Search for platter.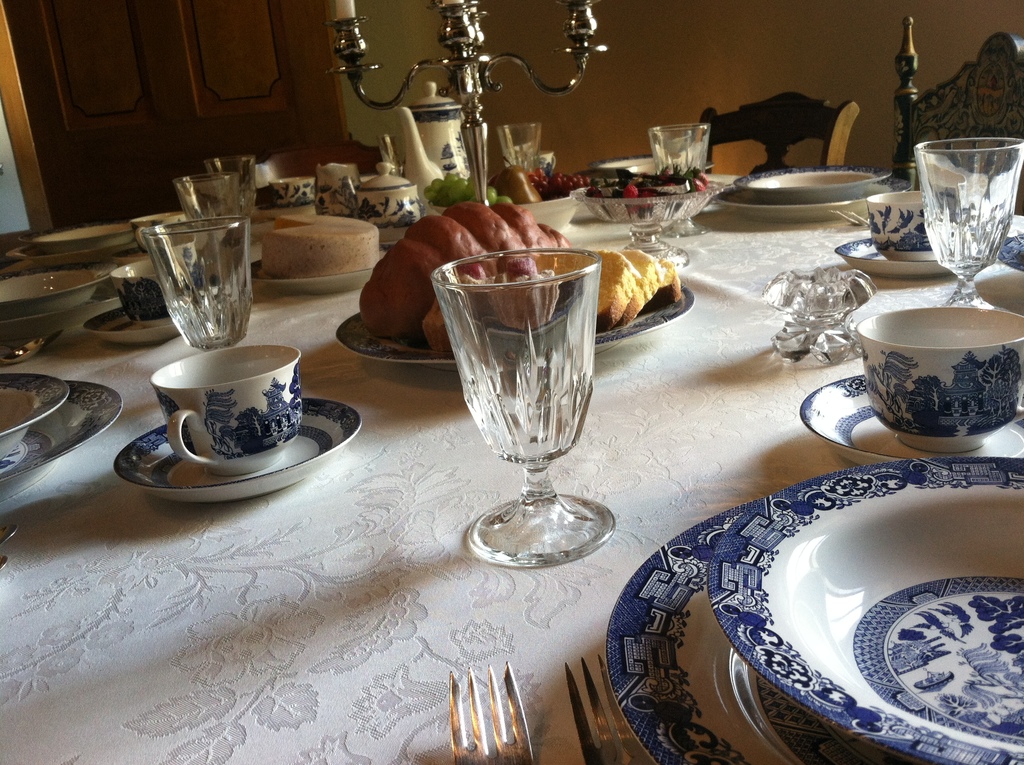
Found at {"x1": 34, "y1": 224, "x2": 136, "y2": 255}.
